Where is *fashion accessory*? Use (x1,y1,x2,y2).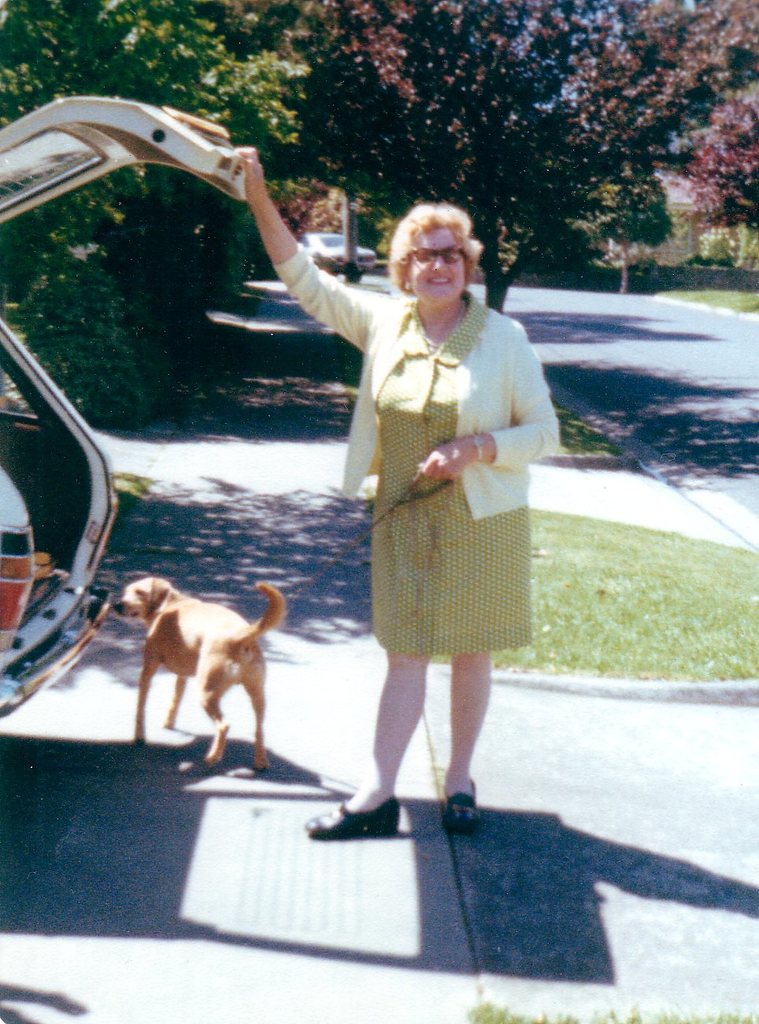
(407,243,467,265).
